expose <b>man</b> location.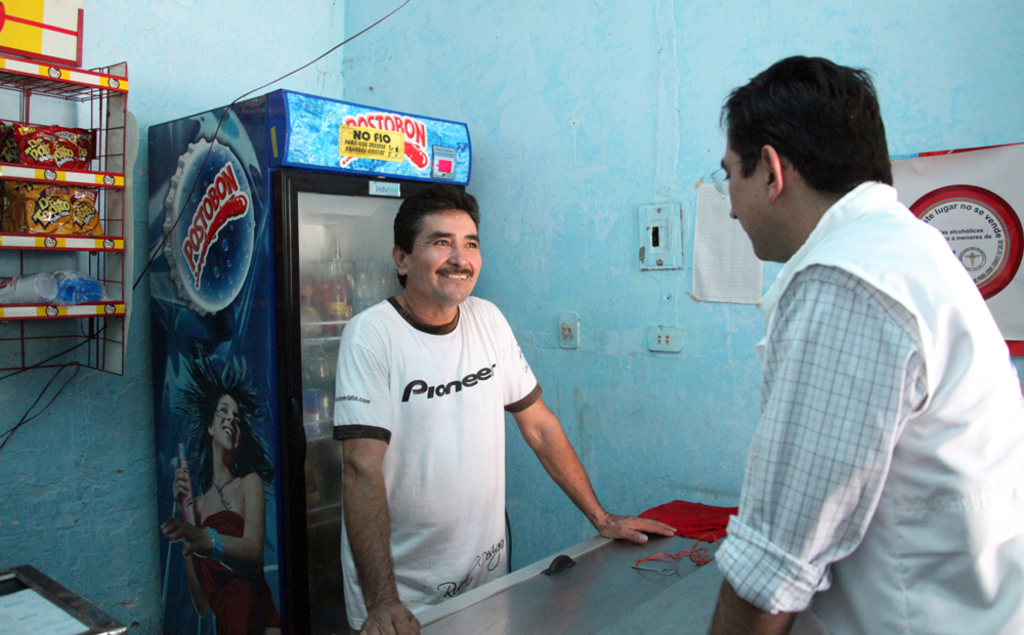
Exposed at {"x1": 712, "y1": 56, "x2": 1023, "y2": 634}.
